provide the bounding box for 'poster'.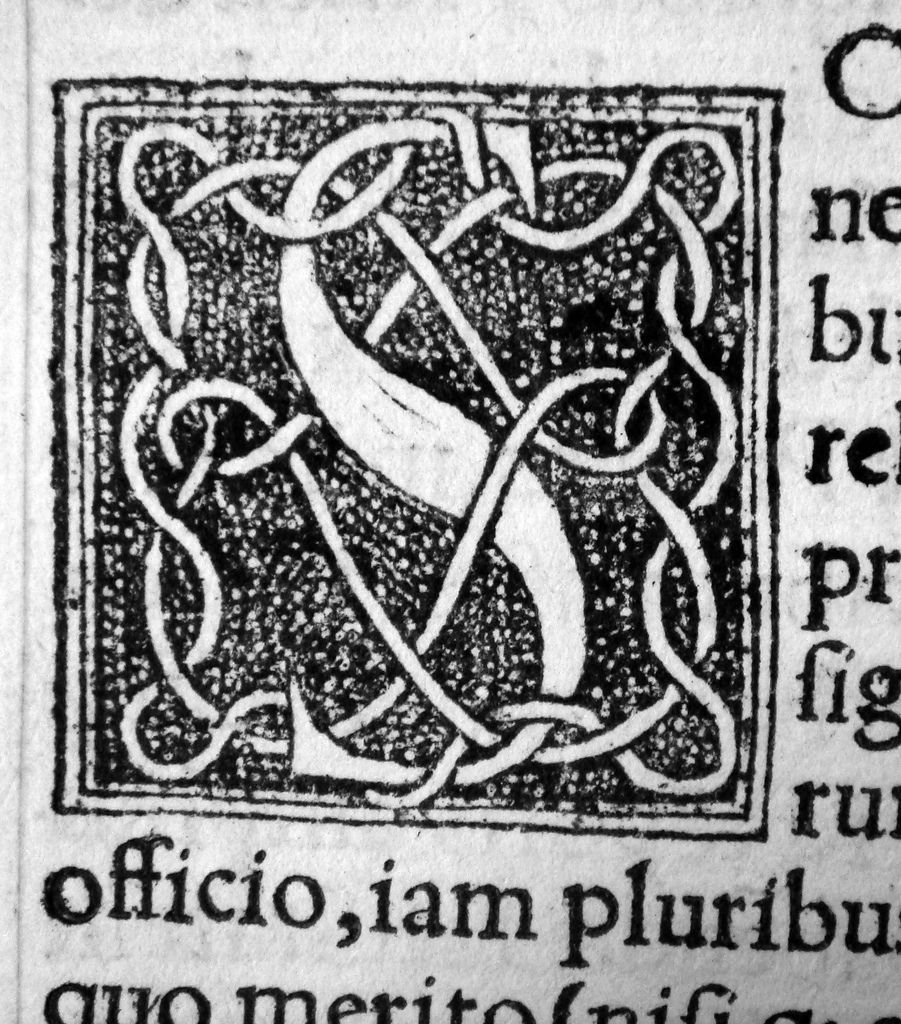
select_region(0, 0, 900, 1023).
